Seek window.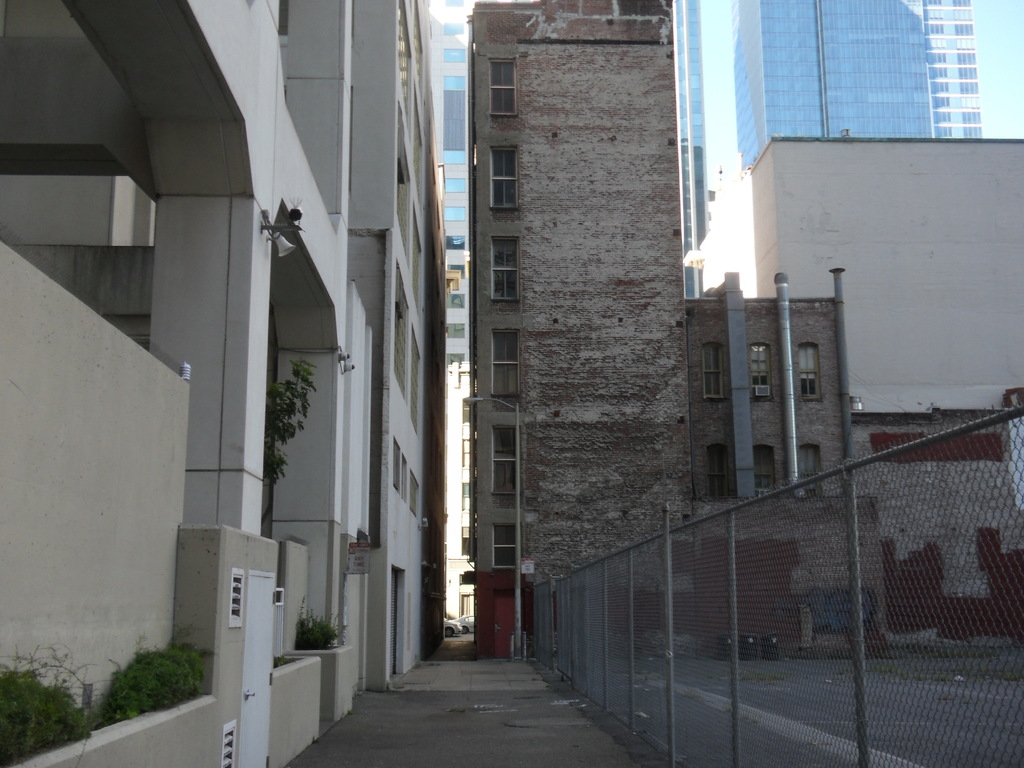
bbox(698, 340, 725, 397).
